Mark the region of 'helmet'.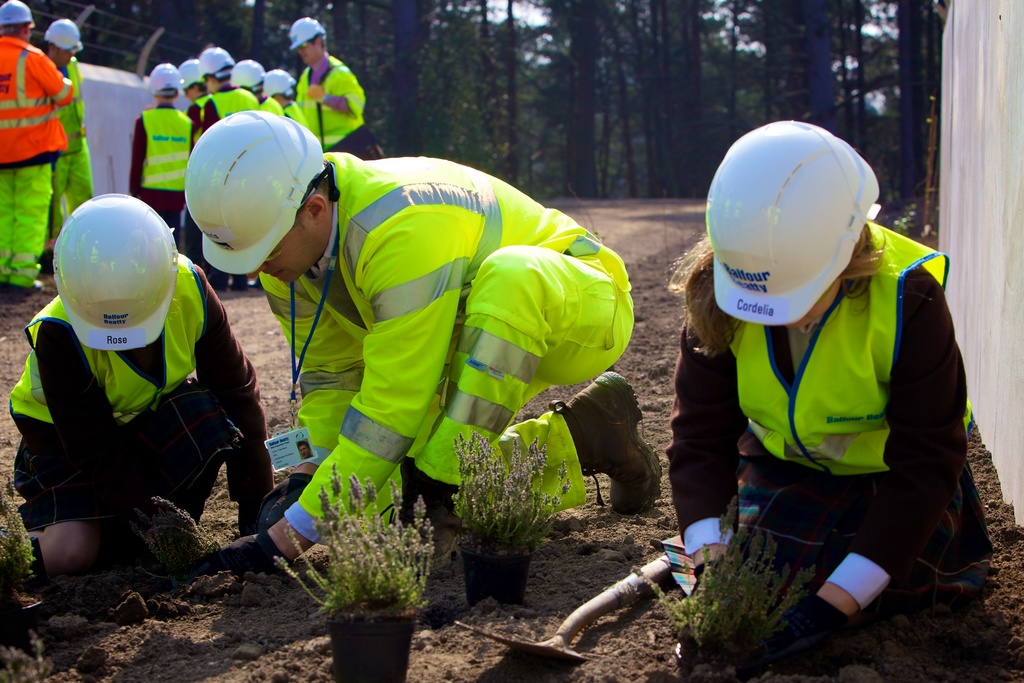
Region: <bbox>262, 67, 297, 96</bbox>.
